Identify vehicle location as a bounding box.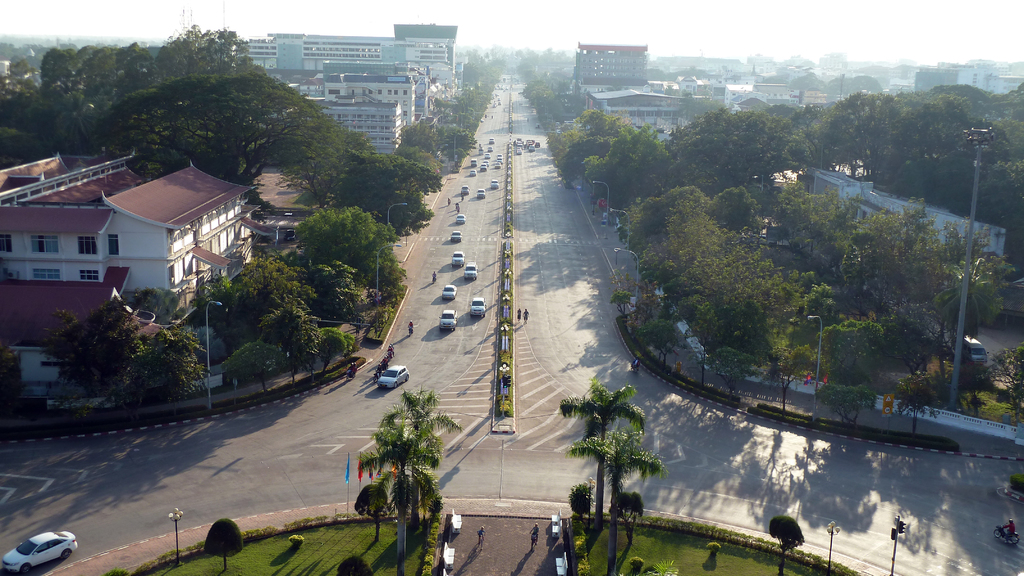
379 362 414 391.
